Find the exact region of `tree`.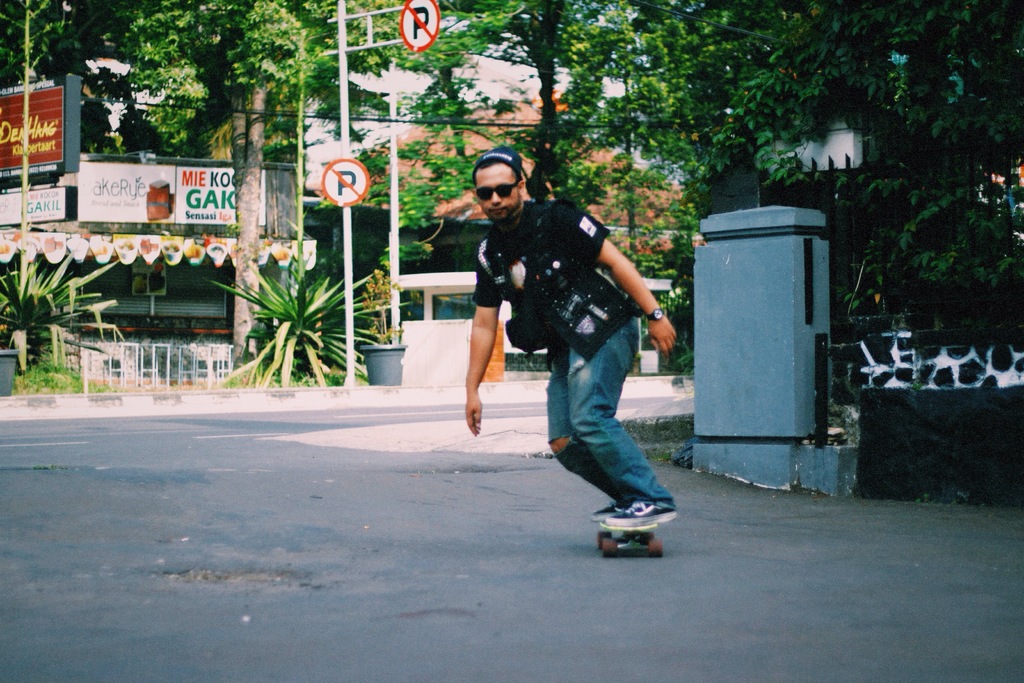
Exact region: [x1=109, y1=0, x2=540, y2=386].
